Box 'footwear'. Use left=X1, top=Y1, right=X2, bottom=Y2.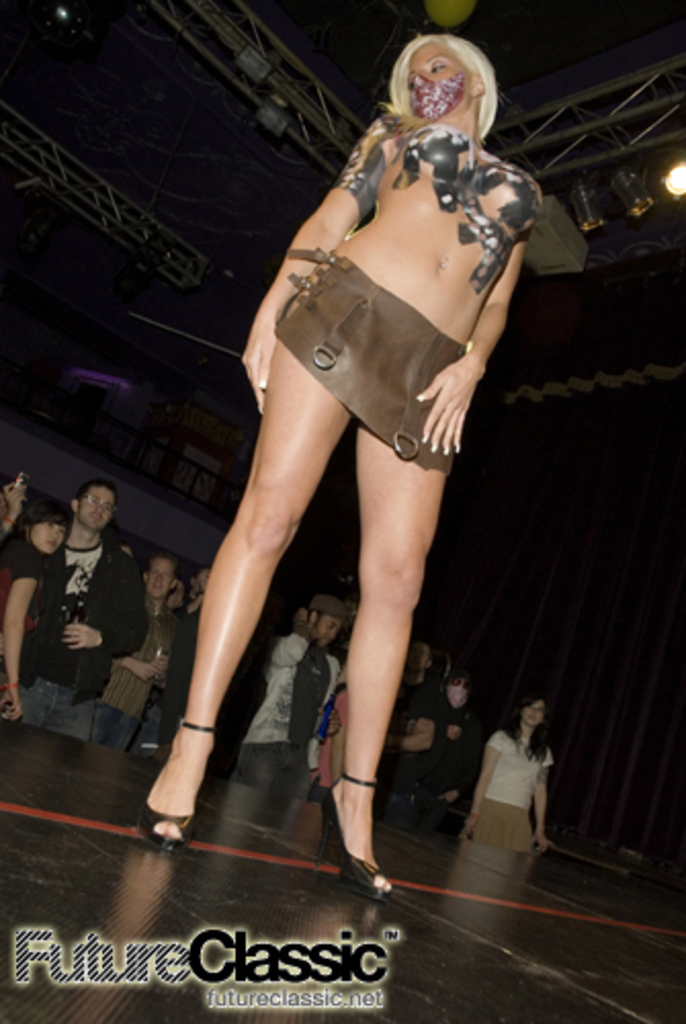
left=321, top=770, right=397, bottom=915.
